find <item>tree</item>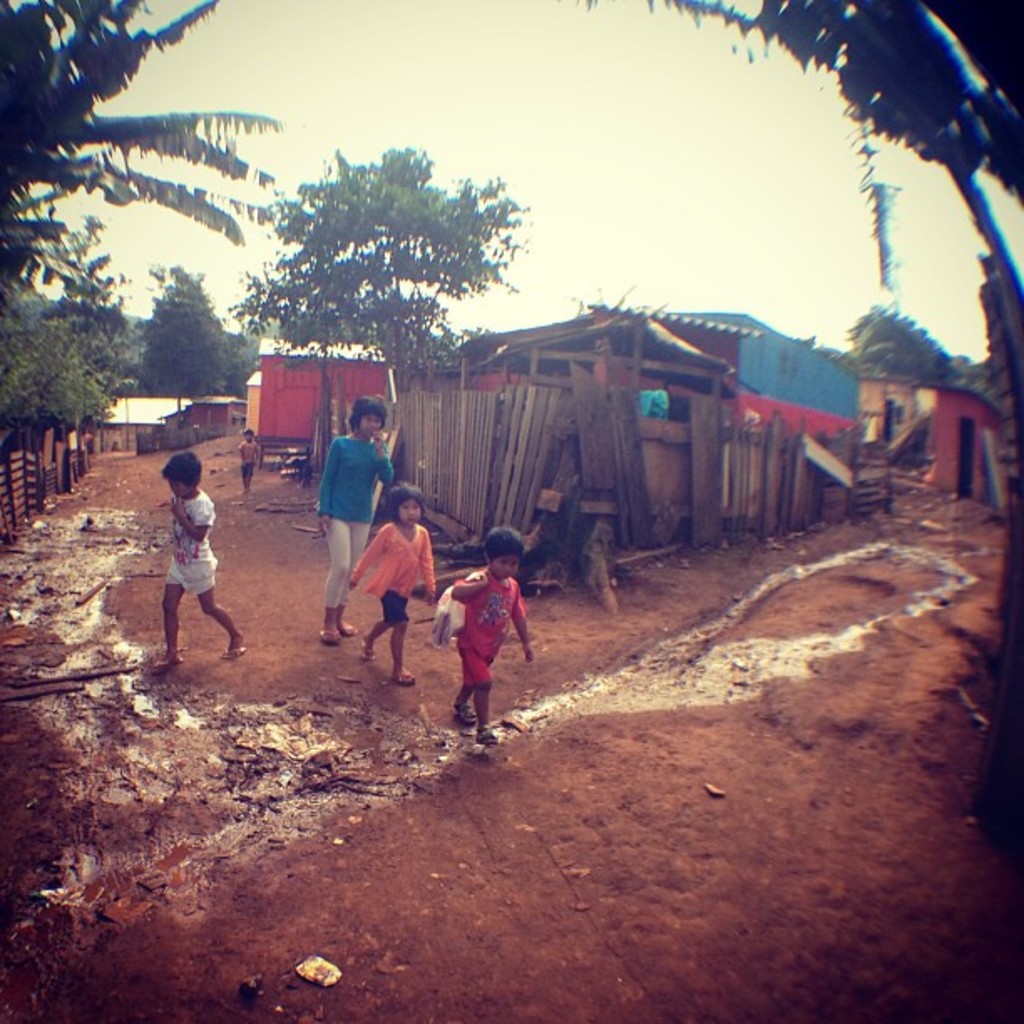
Rect(0, 0, 289, 305)
